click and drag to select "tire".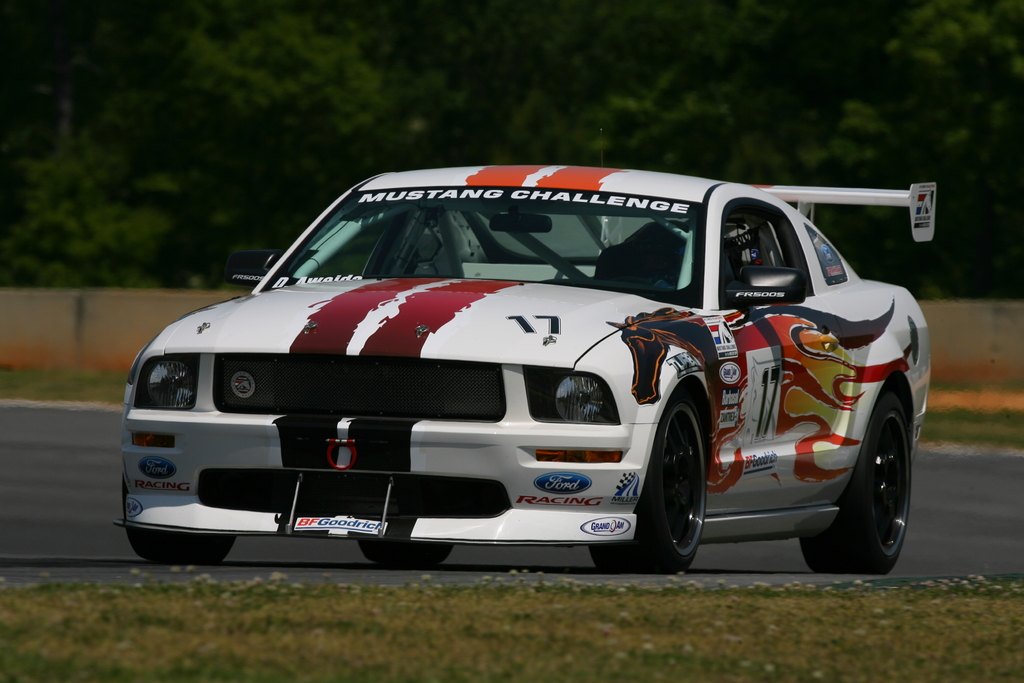
Selection: Rect(122, 466, 228, 563).
